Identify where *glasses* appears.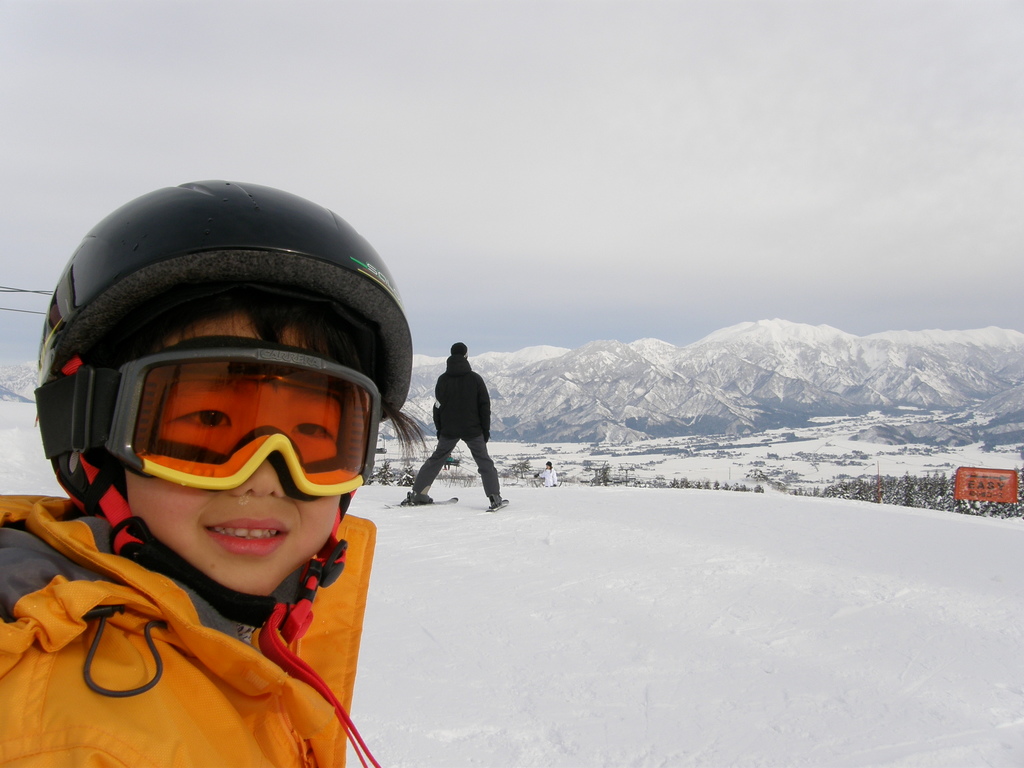
Appears at bbox=(96, 339, 379, 492).
